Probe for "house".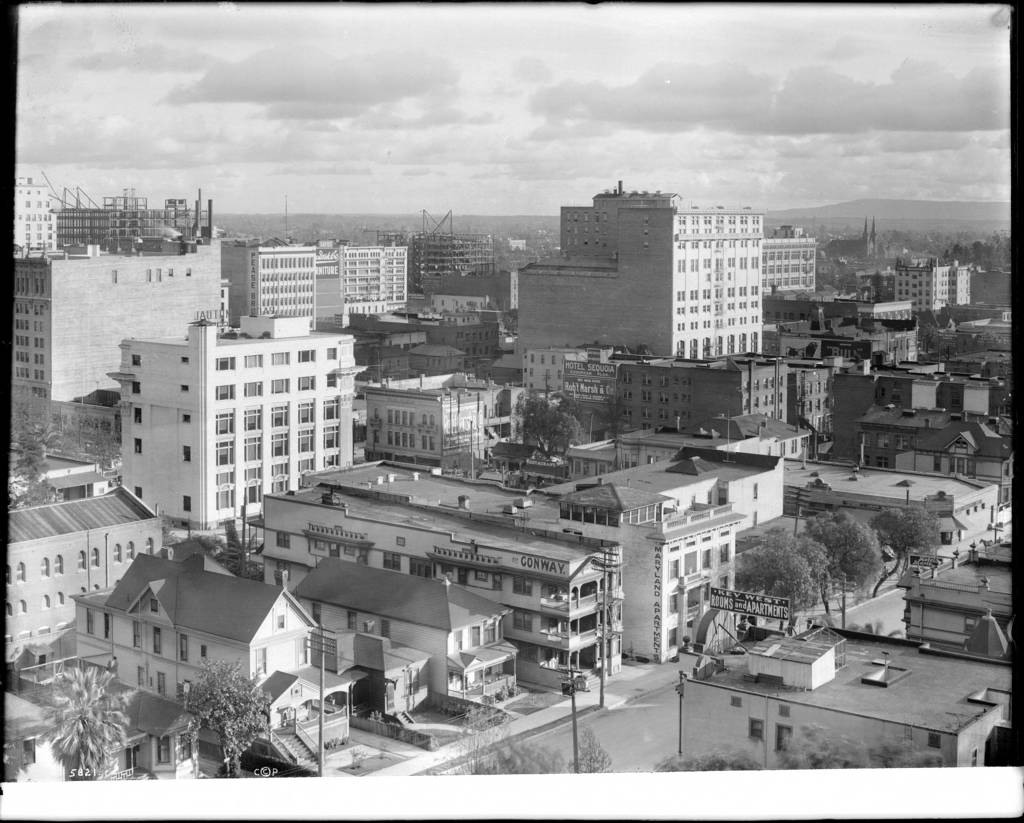
Probe result: (left=518, top=174, right=773, bottom=371).
